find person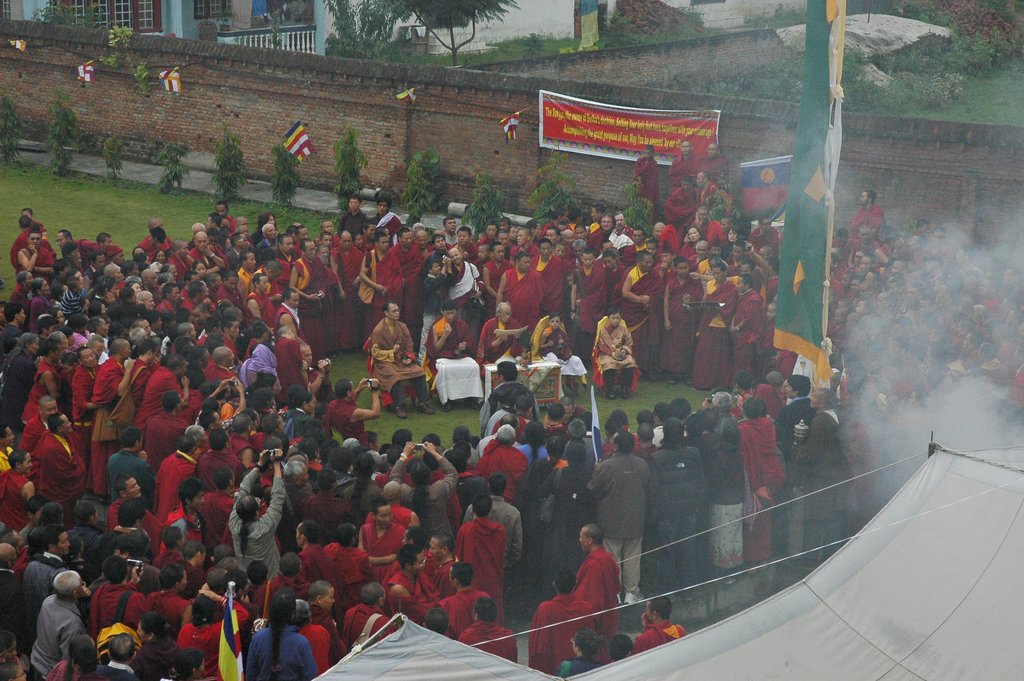
[x1=388, y1=439, x2=458, y2=537]
